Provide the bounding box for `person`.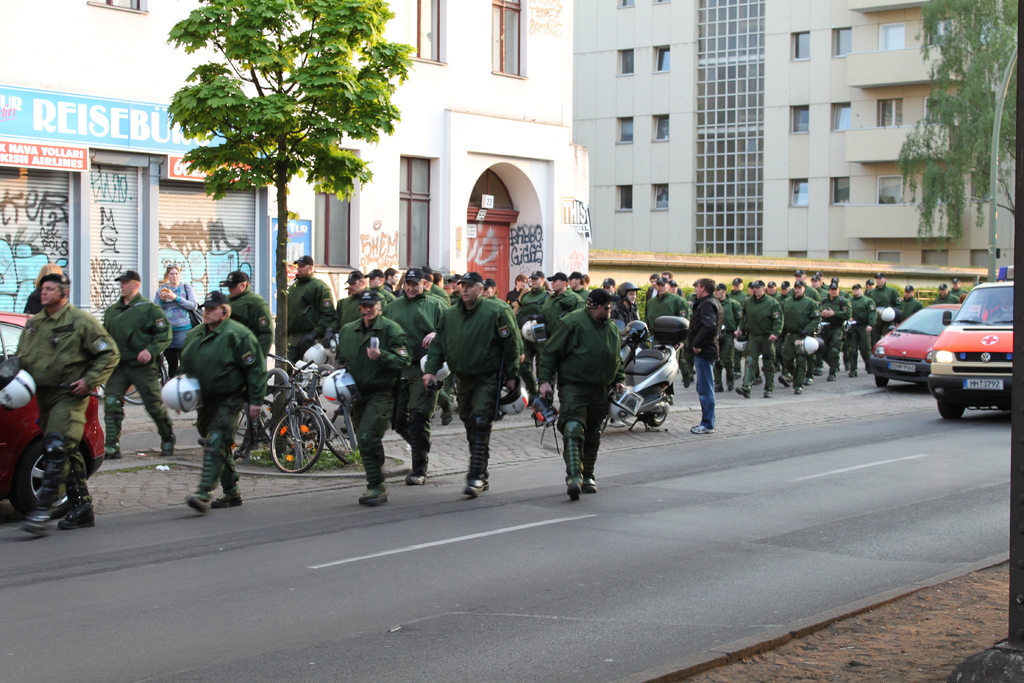
locate(23, 260, 70, 311).
